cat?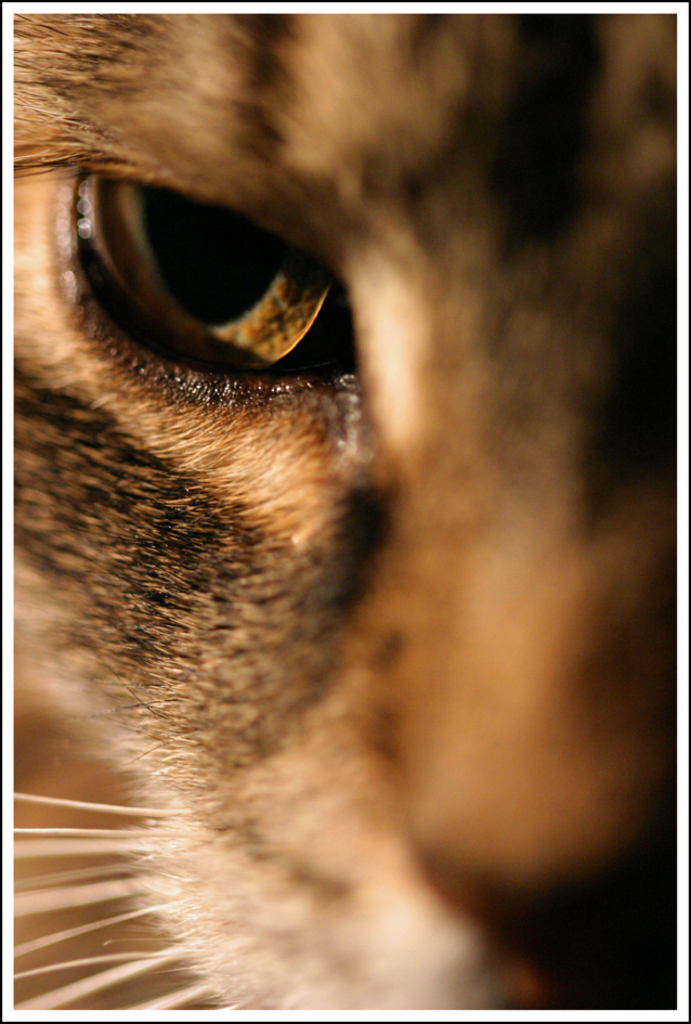
(11, 12, 678, 1012)
